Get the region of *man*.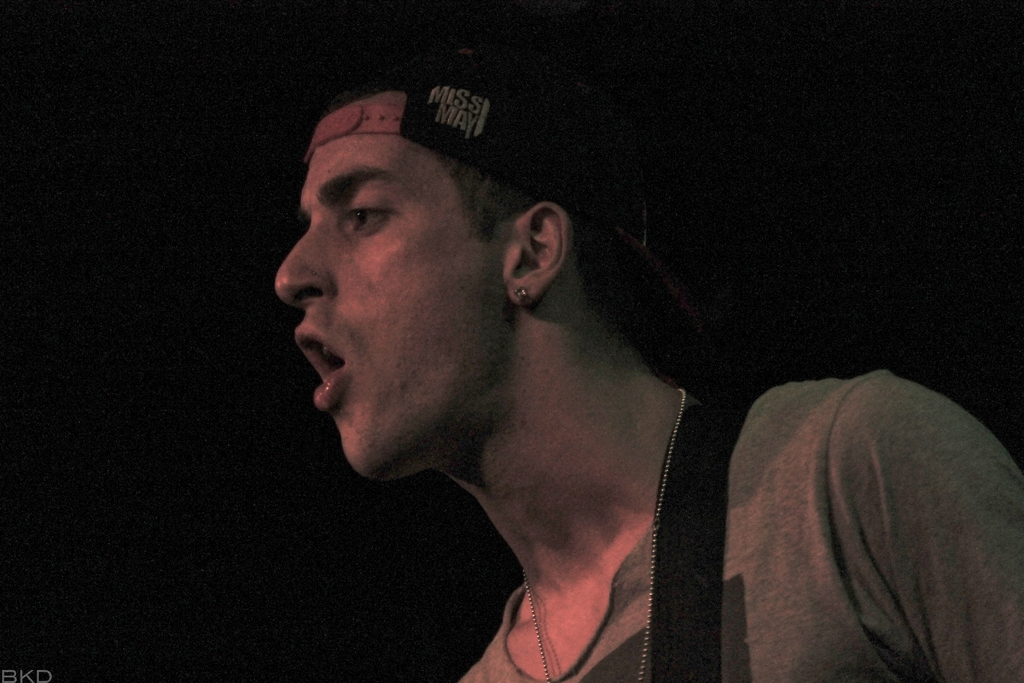
box(273, 38, 1023, 682).
